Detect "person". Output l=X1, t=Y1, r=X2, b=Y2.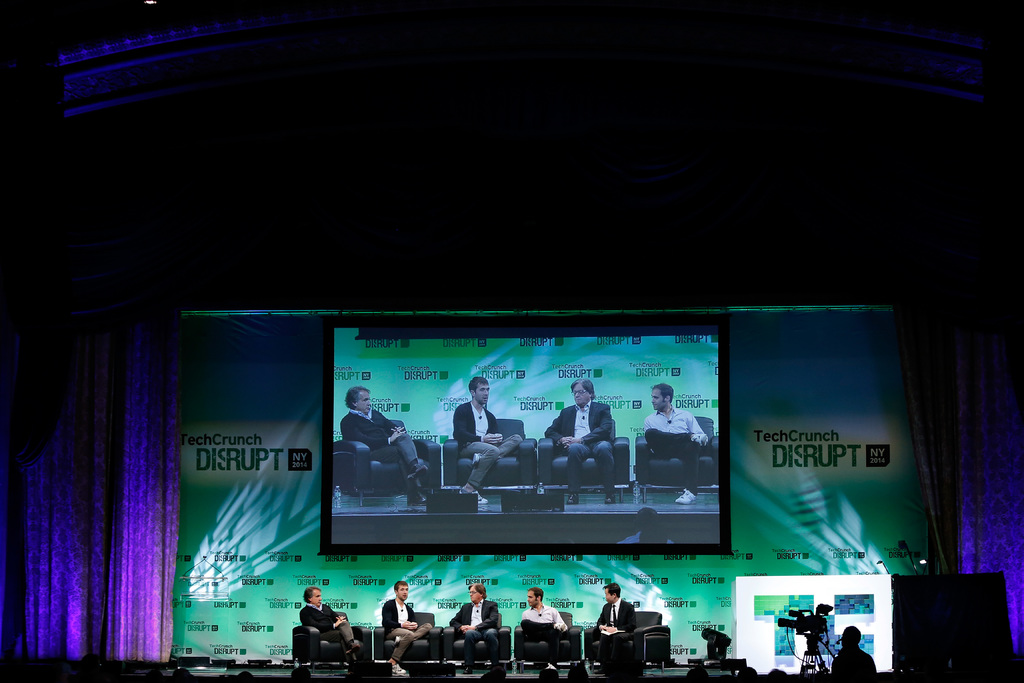
l=451, t=374, r=524, b=502.
